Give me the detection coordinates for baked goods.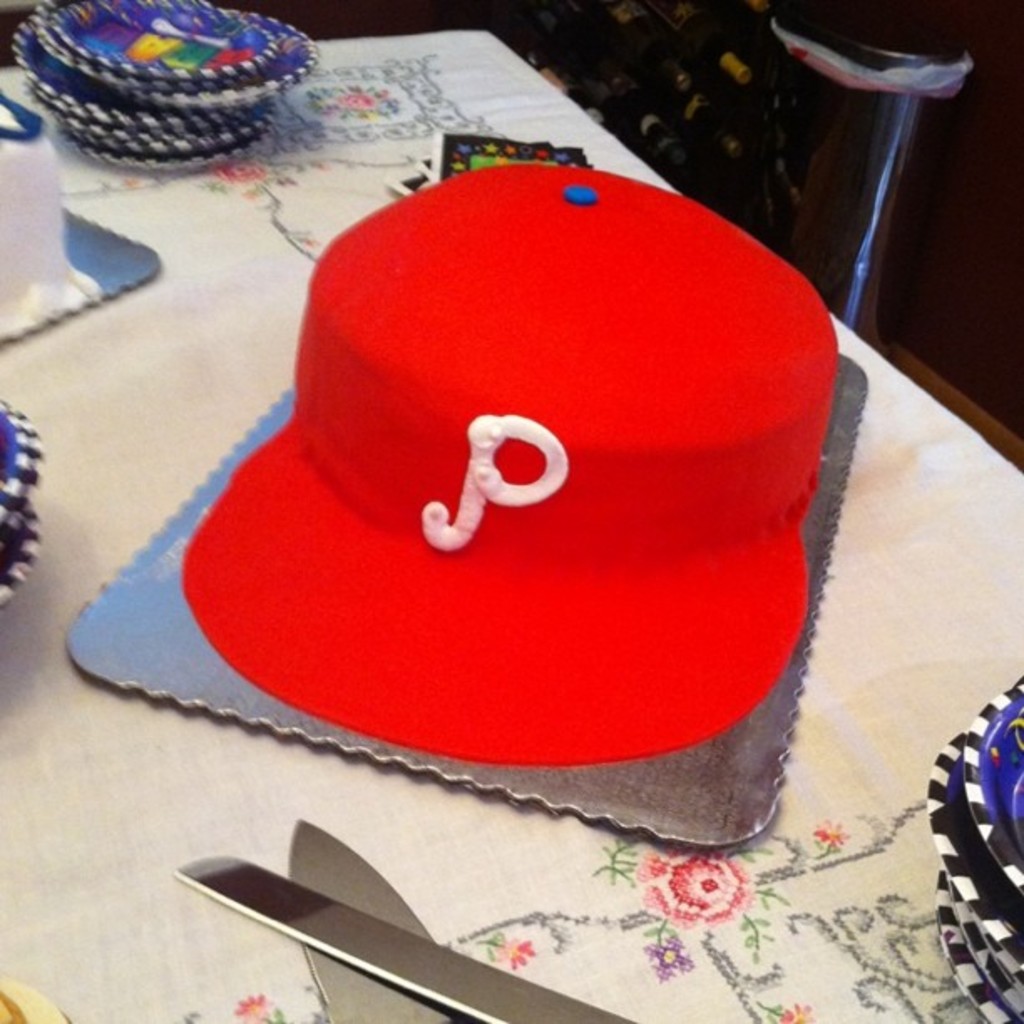
<box>181,159,845,781</box>.
